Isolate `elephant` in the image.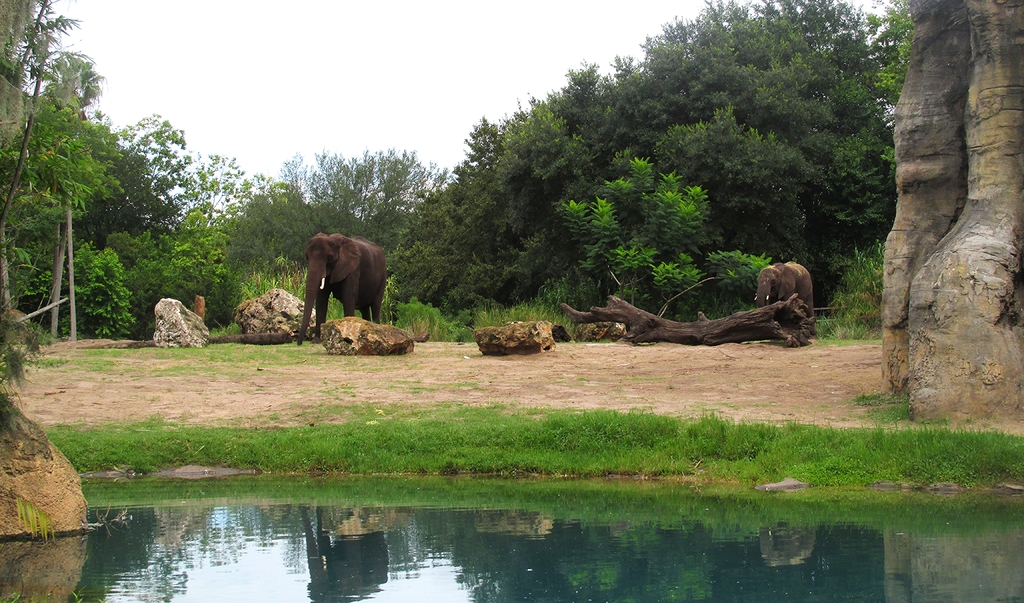
Isolated region: region(287, 226, 383, 340).
